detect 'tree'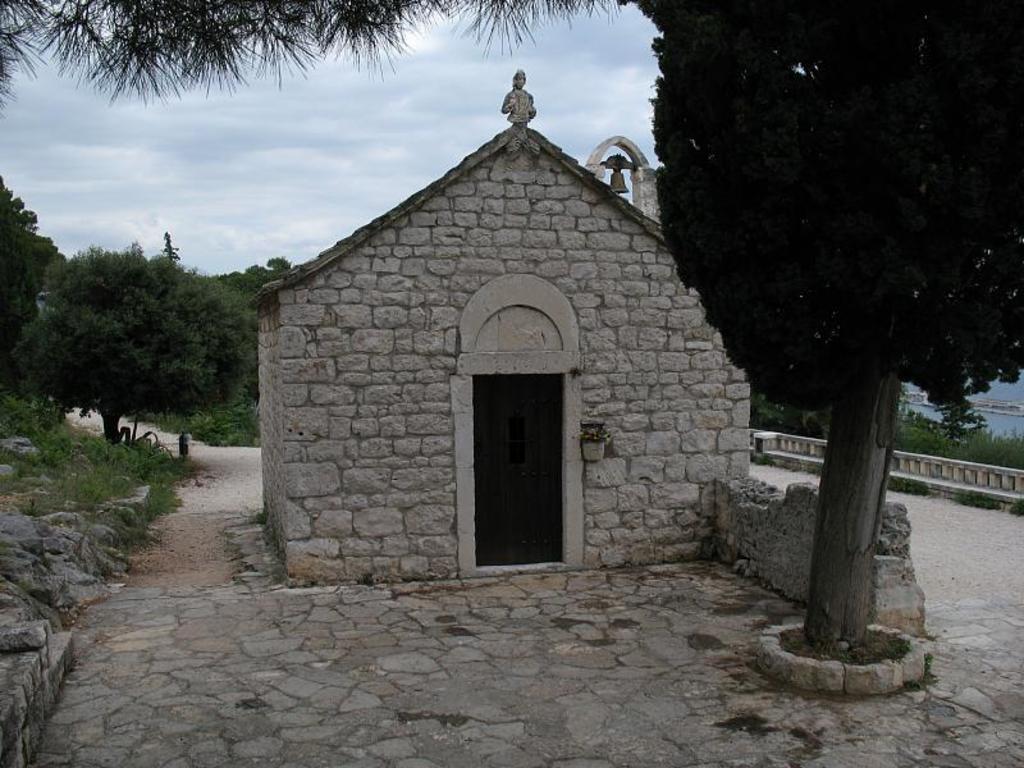
[left=657, top=0, right=1023, bottom=649]
